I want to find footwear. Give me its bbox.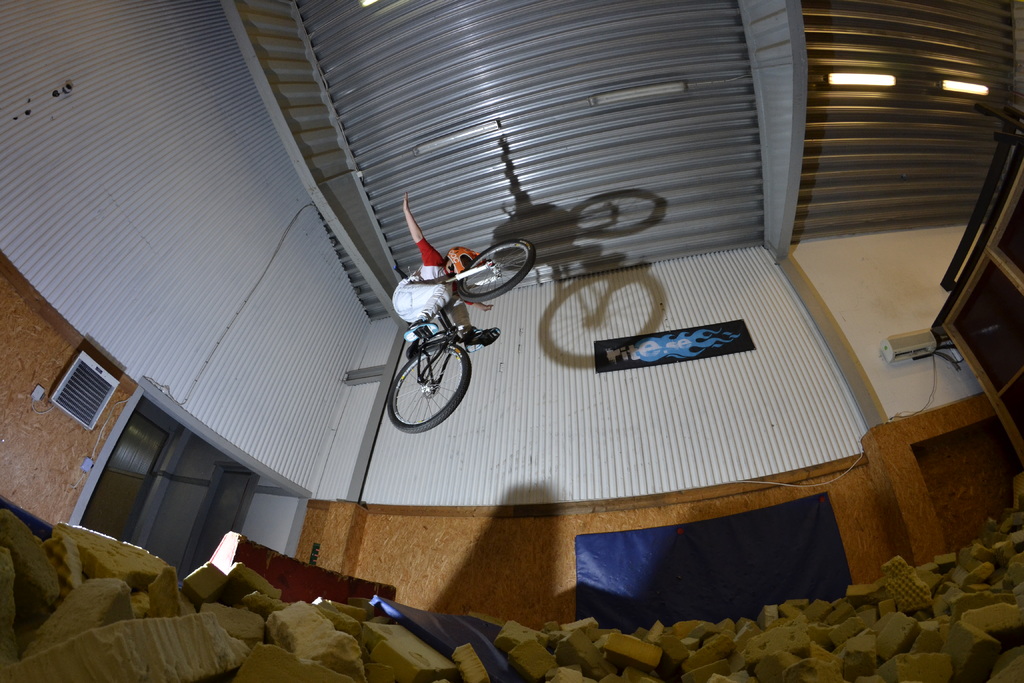
467/327/500/352.
